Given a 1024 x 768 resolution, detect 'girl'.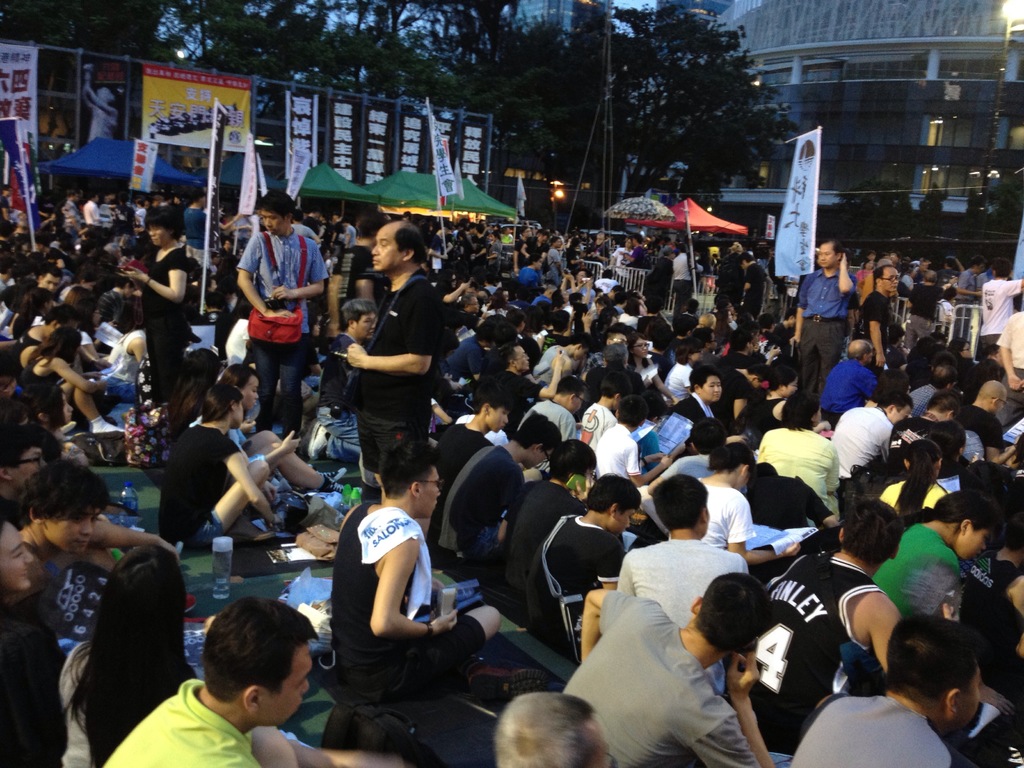
locate(17, 325, 128, 431).
